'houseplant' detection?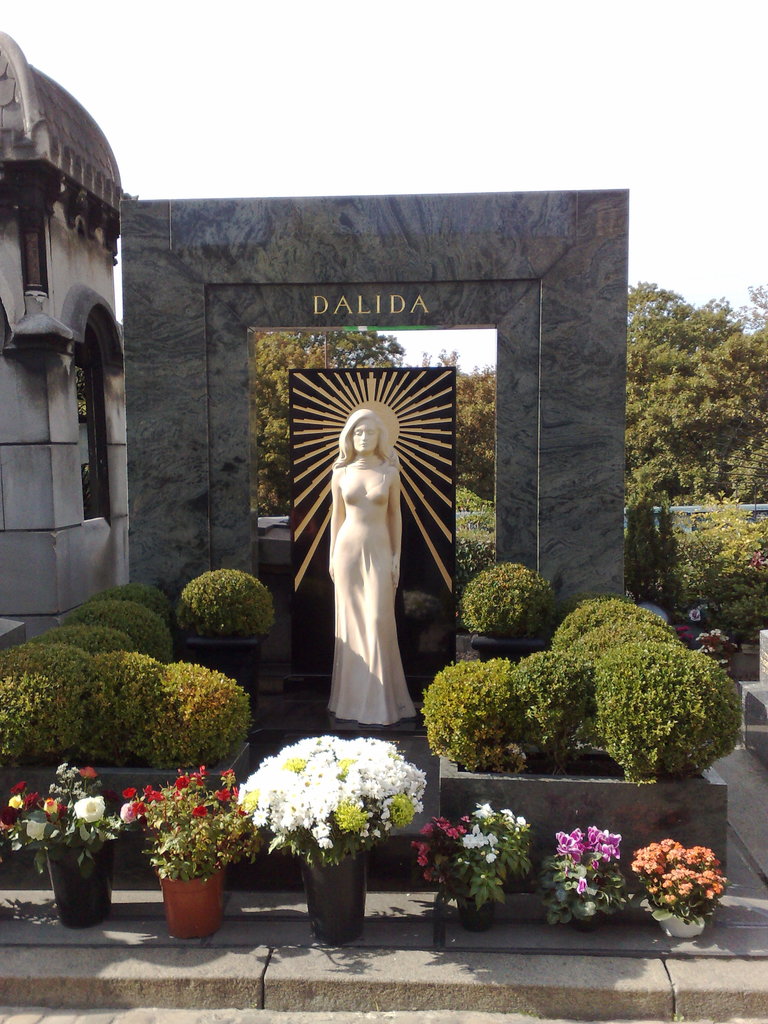
detection(113, 749, 273, 927)
